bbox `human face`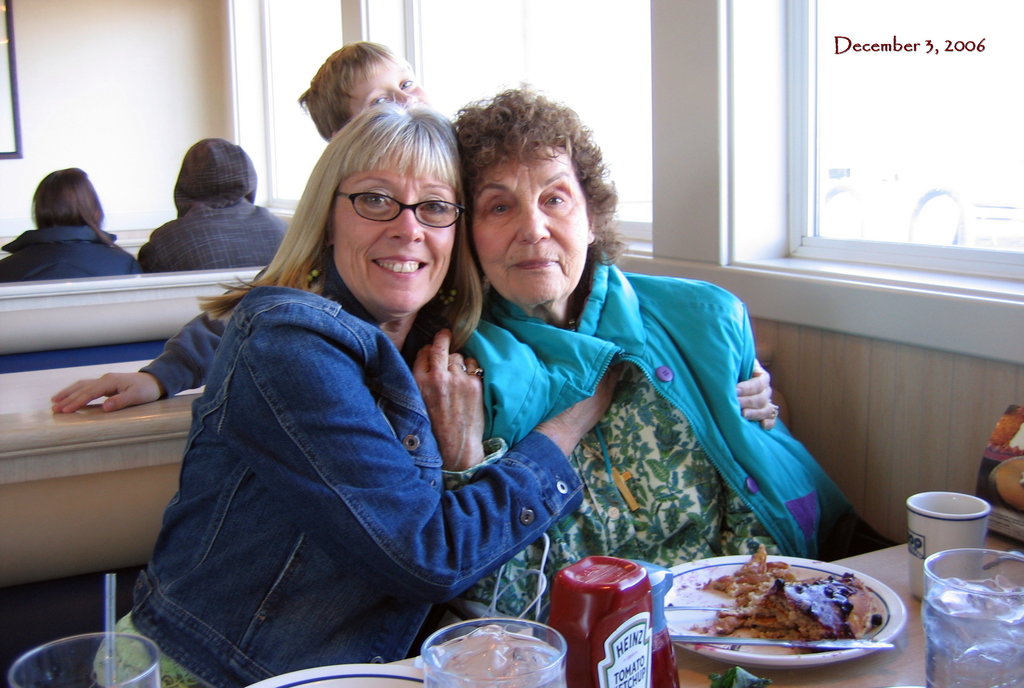
472 145 589 304
